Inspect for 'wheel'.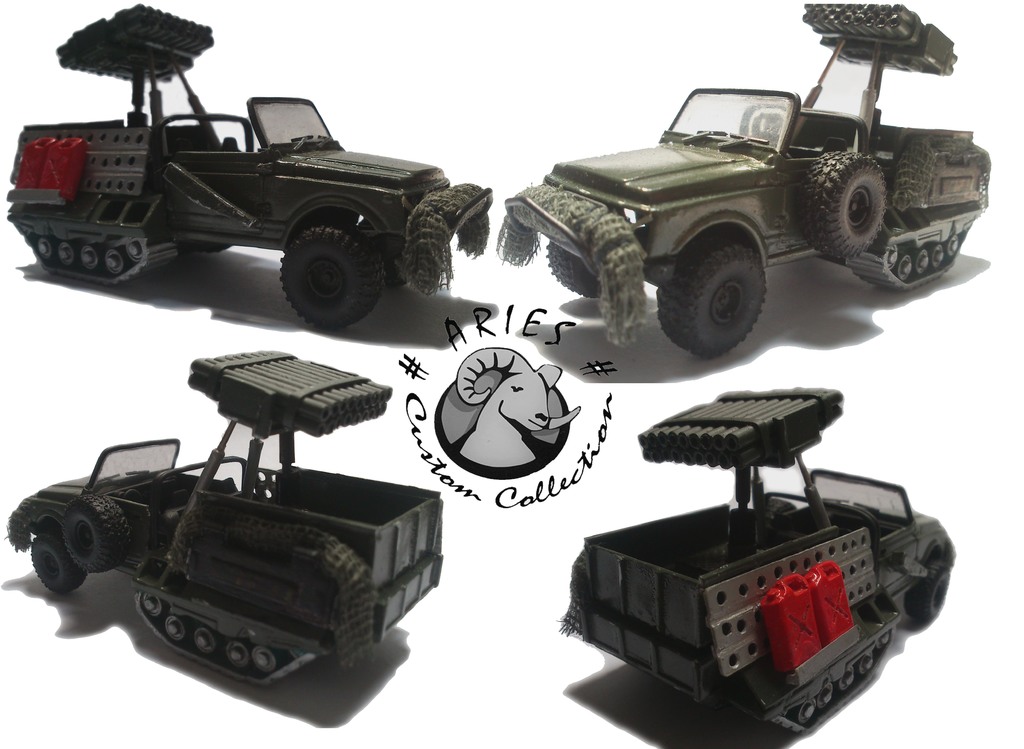
Inspection: (left=945, top=235, right=964, bottom=257).
